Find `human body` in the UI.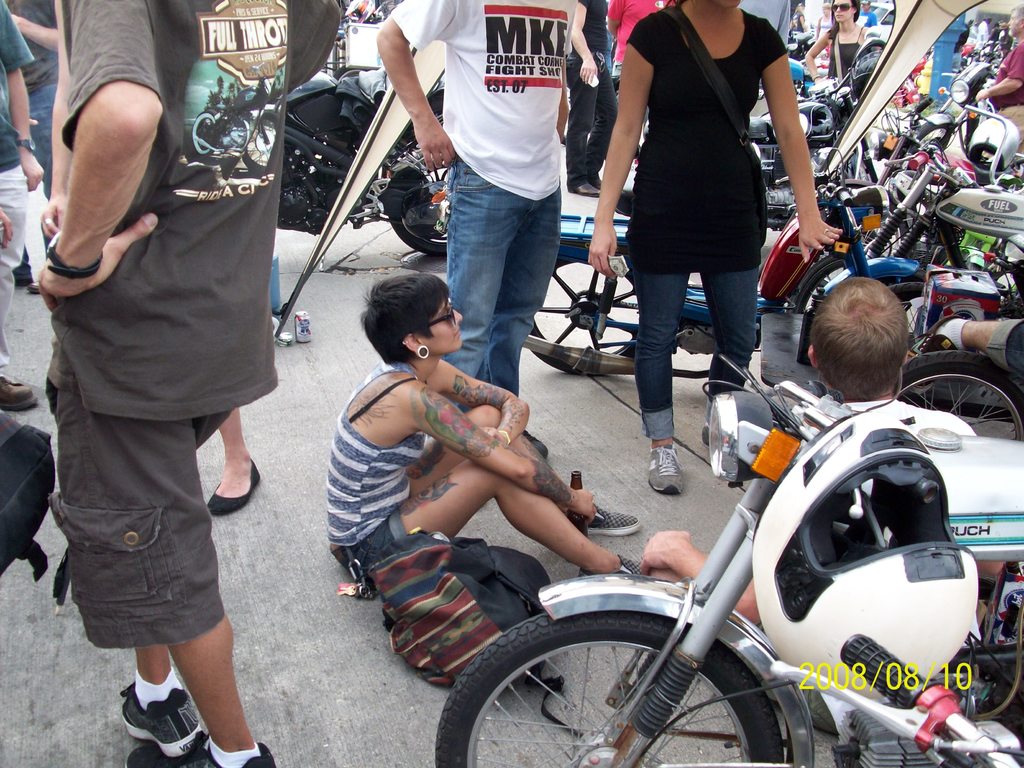
UI element at 976, 6, 1023, 154.
